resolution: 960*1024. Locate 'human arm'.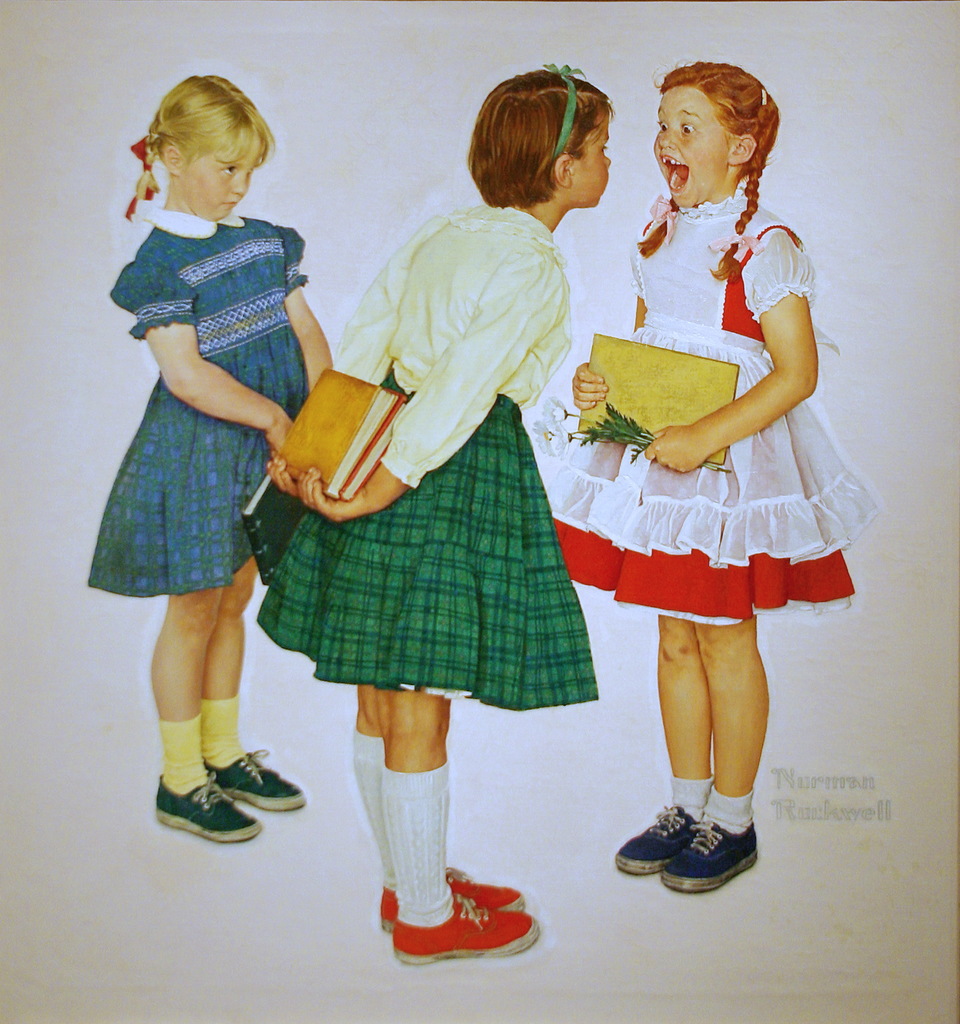
{"x1": 256, "y1": 212, "x2": 444, "y2": 500}.
